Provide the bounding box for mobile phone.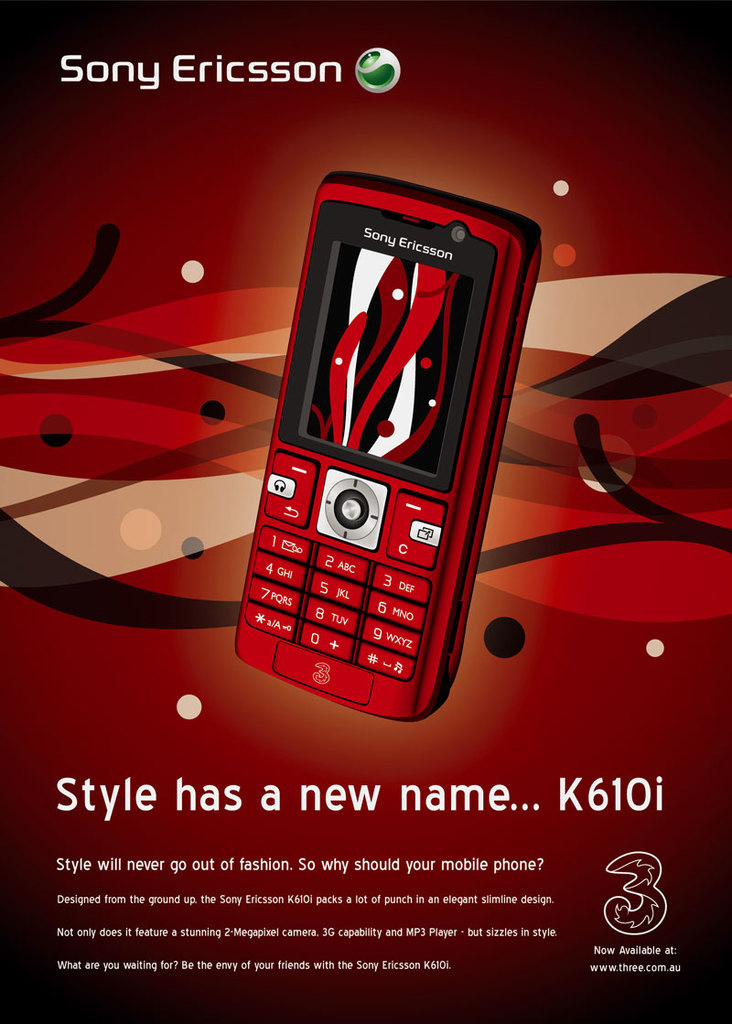
locate(229, 172, 540, 726).
